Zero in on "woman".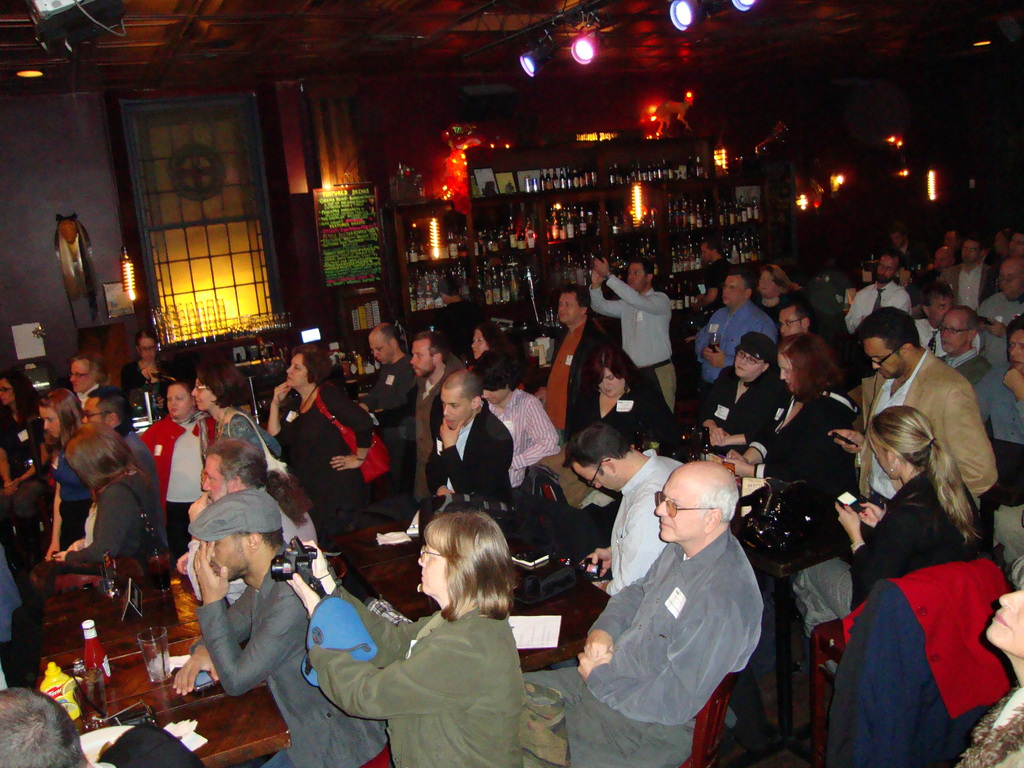
Zeroed in: l=350, t=505, r=546, b=763.
